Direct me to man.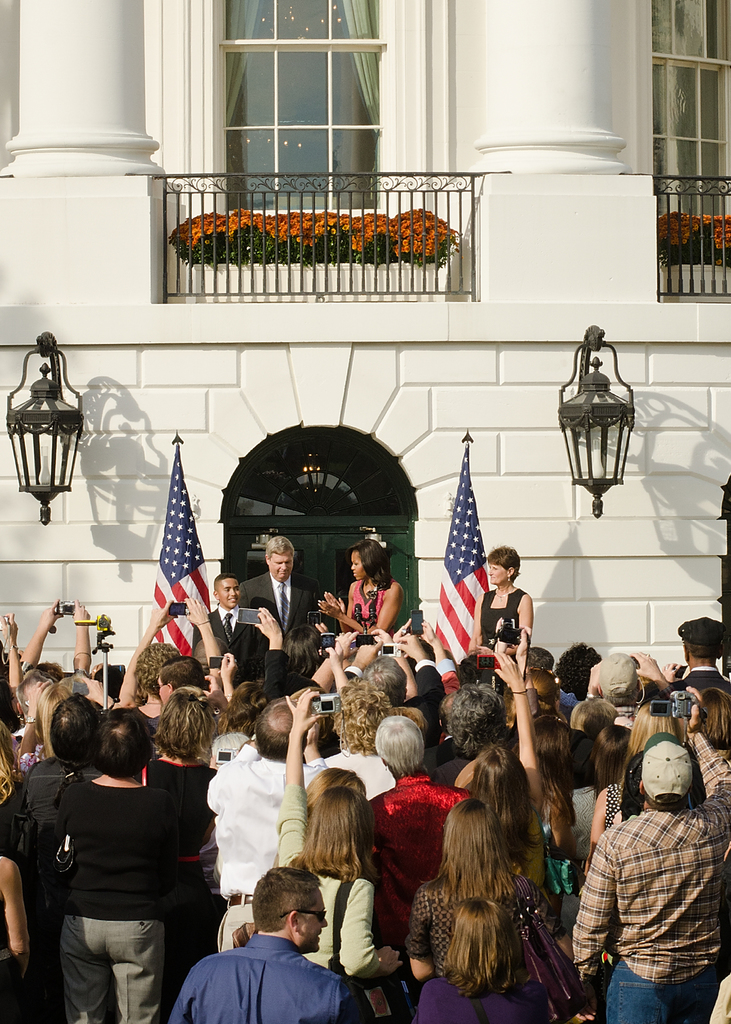
Direction: locate(209, 703, 321, 953).
